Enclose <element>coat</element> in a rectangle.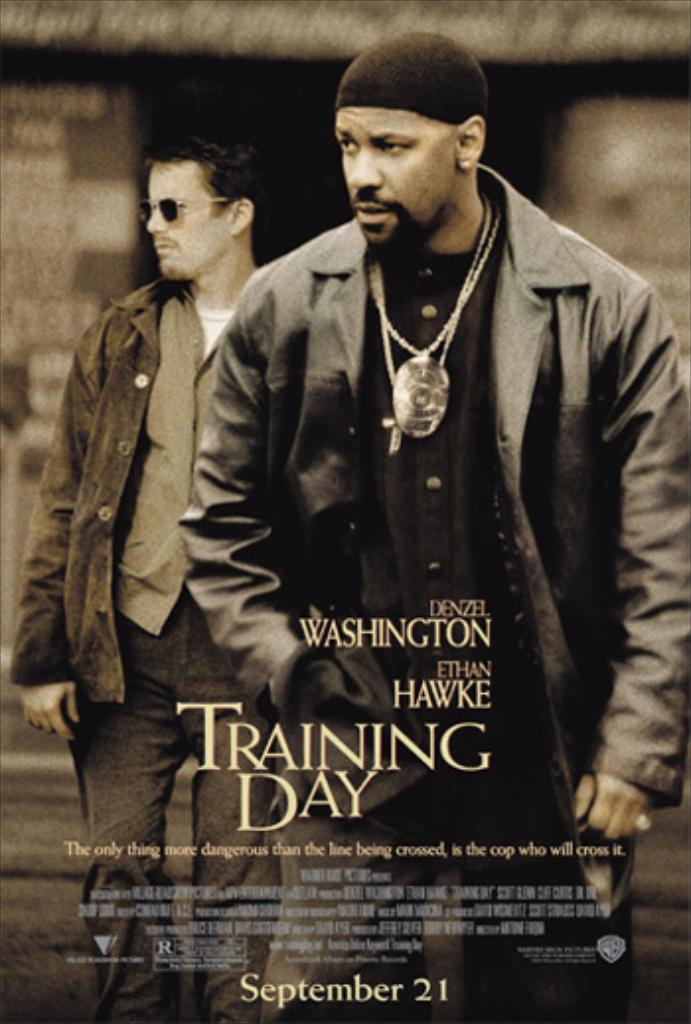
locate(209, 138, 652, 730).
